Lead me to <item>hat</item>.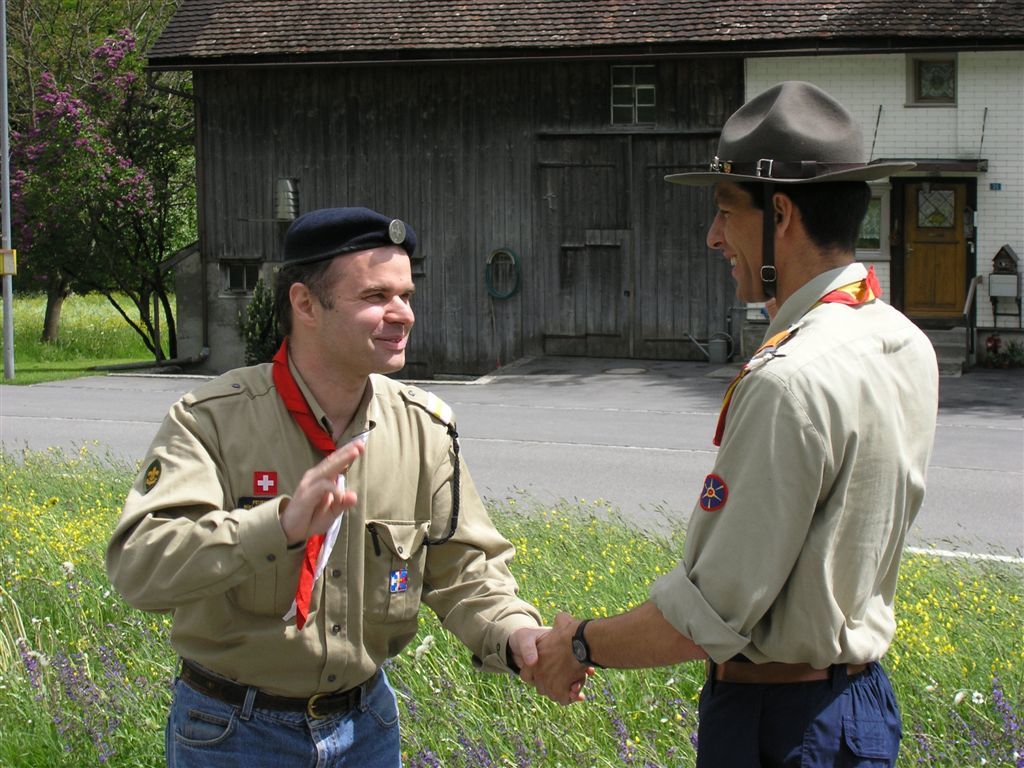
Lead to (665, 81, 916, 300).
